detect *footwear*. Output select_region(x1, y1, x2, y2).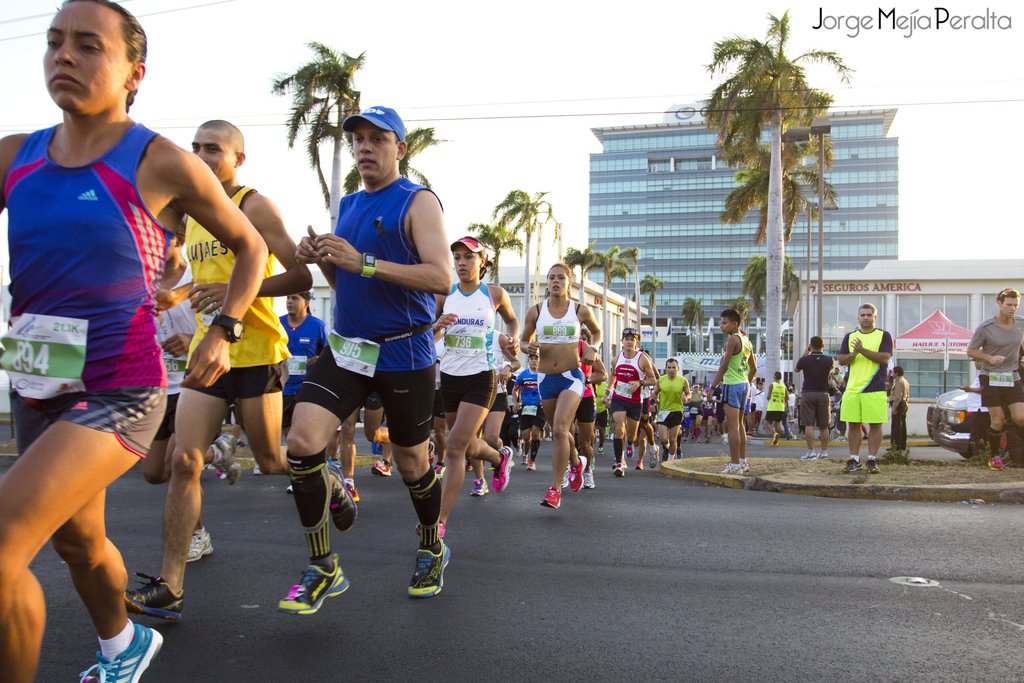
select_region(719, 463, 744, 474).
